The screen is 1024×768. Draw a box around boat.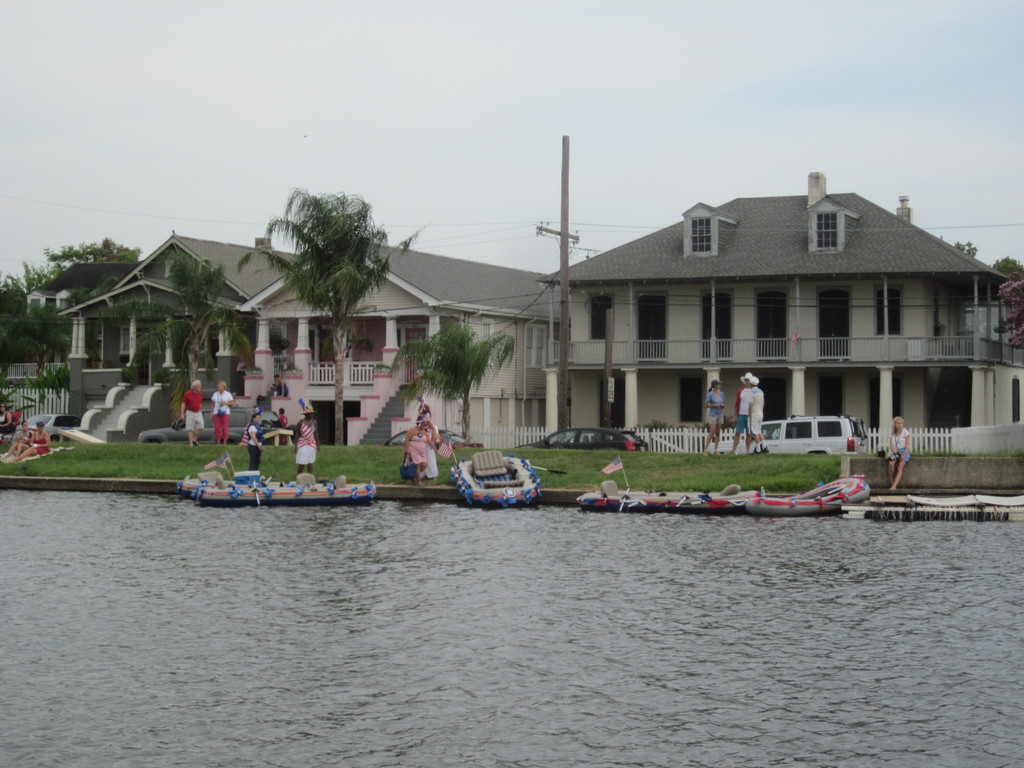
[189, 470, 379, 504].
